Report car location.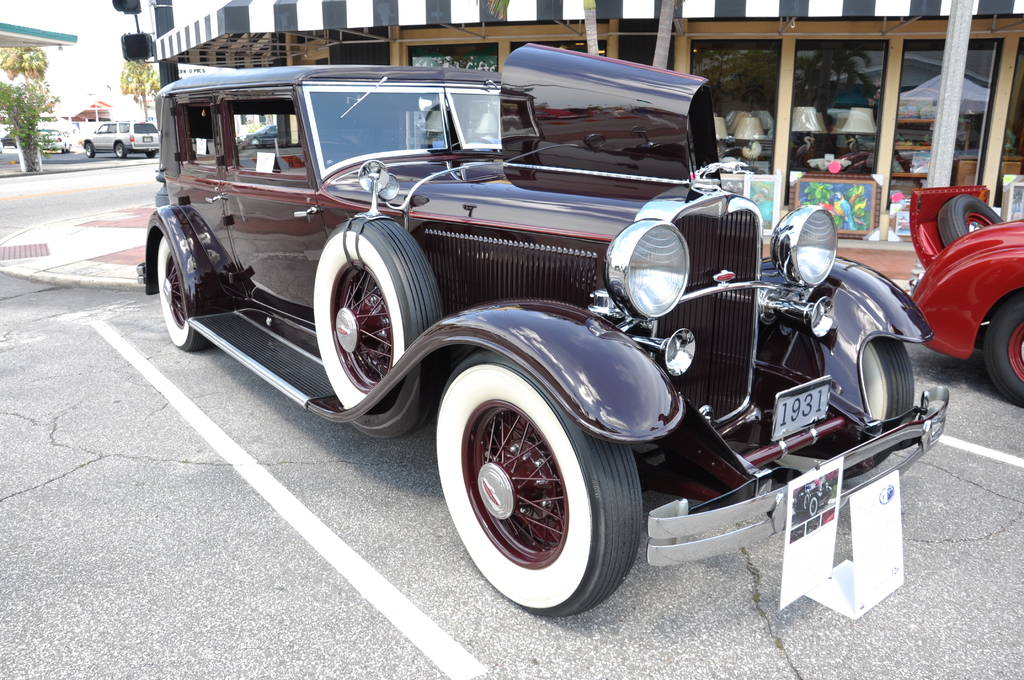
Report: 164, 56, 932, 617.
